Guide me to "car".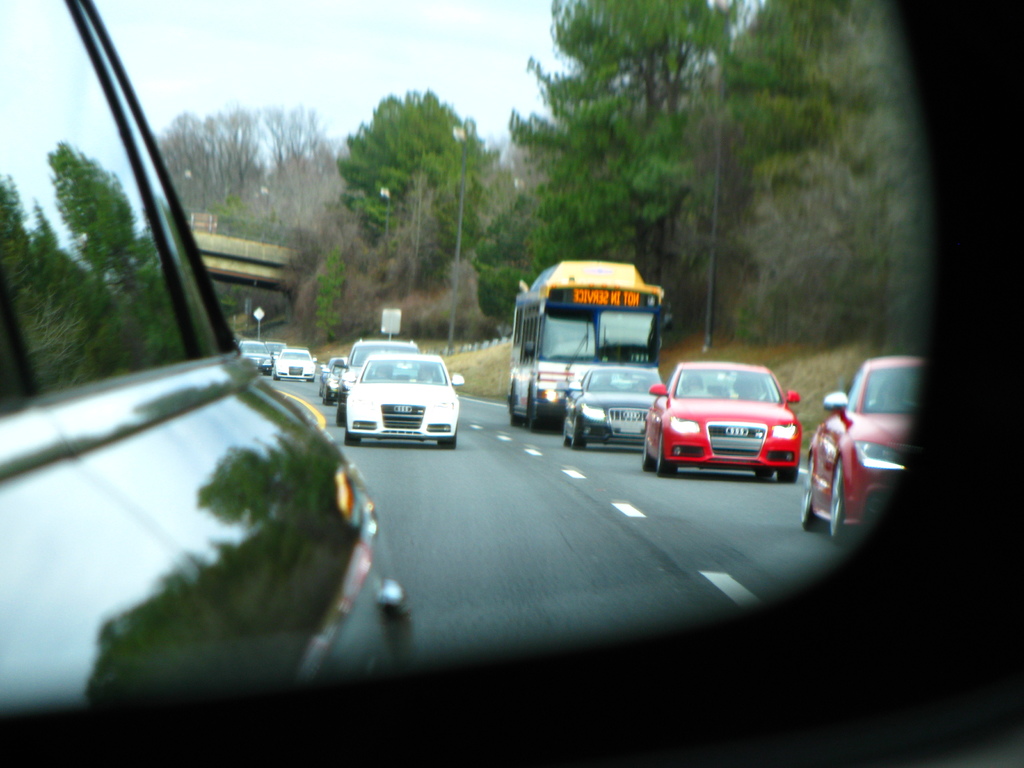
Guidance: pyautogui.locateOnScreen(805, 362, 919, 537).
